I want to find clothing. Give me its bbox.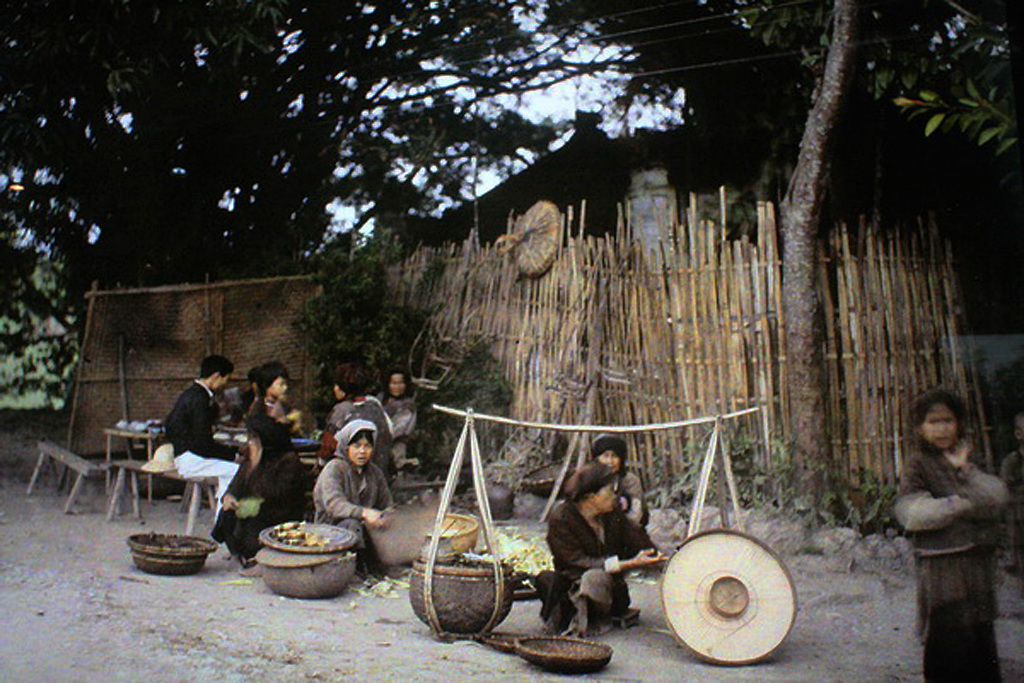
box(167, 382, 239, 500).
